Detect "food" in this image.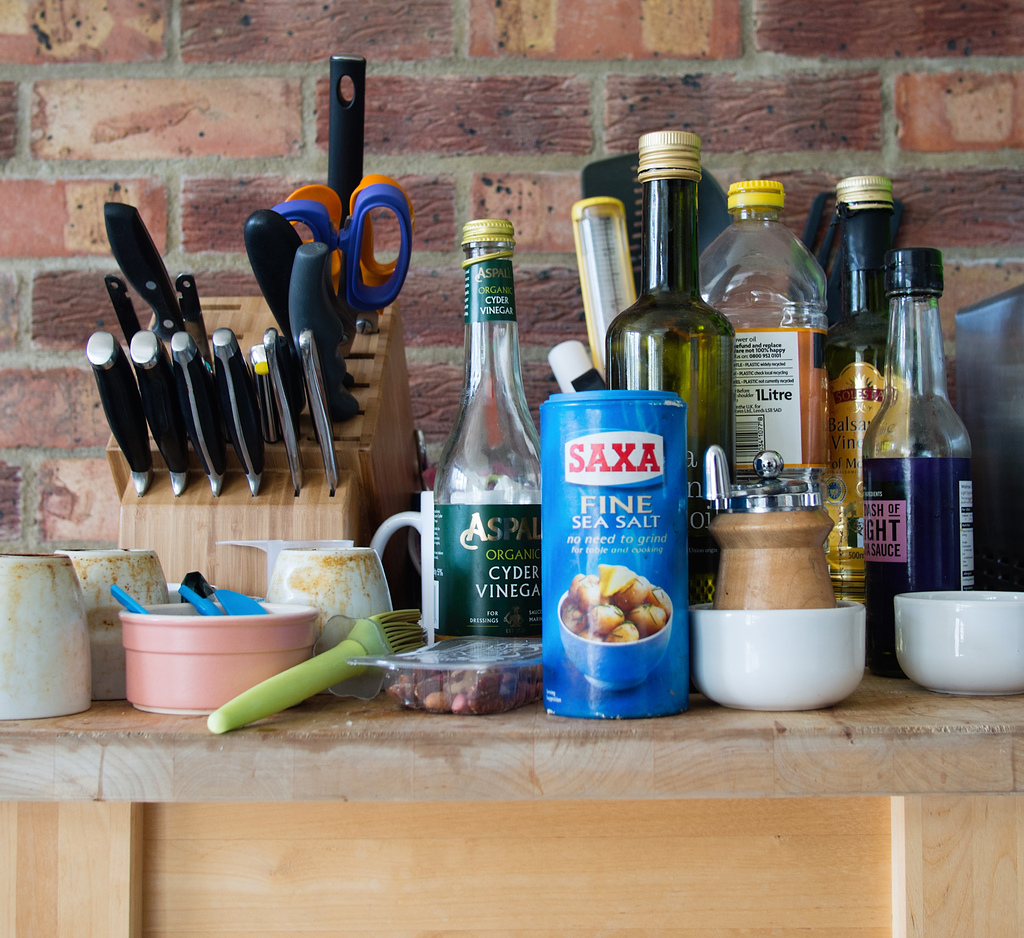
Detection: x1=569 y1=563 x2=675 y2=671.
